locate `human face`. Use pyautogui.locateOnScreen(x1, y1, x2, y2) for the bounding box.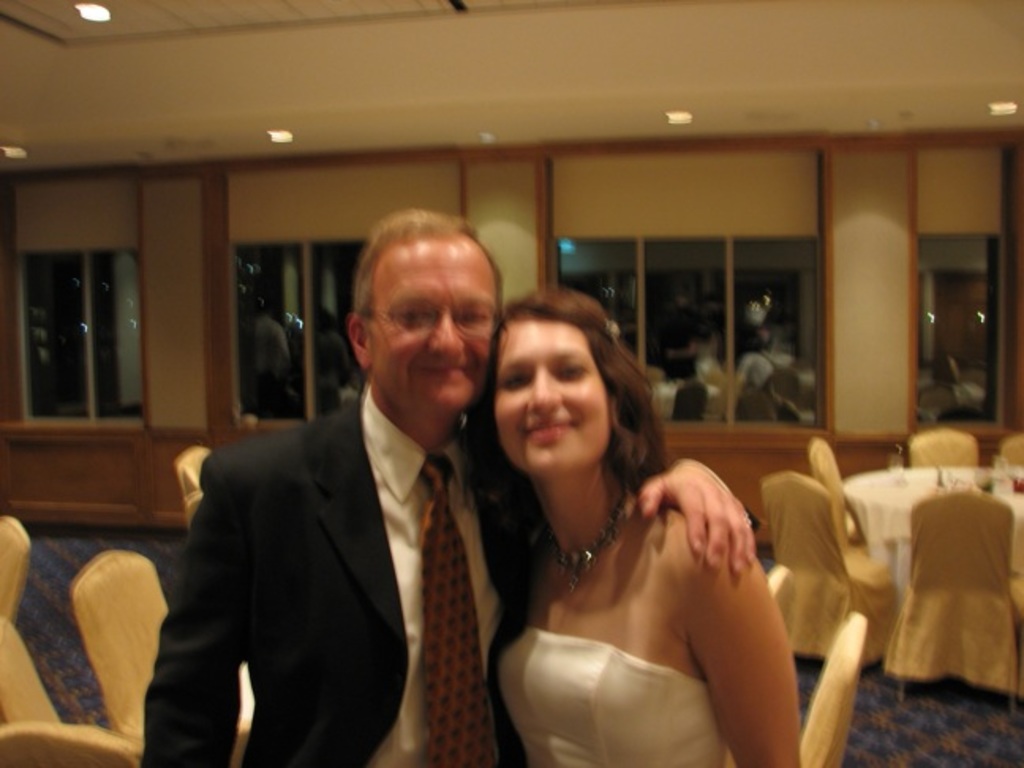
pyautogui.locateOnScreen(488, 319, 621, 469).
